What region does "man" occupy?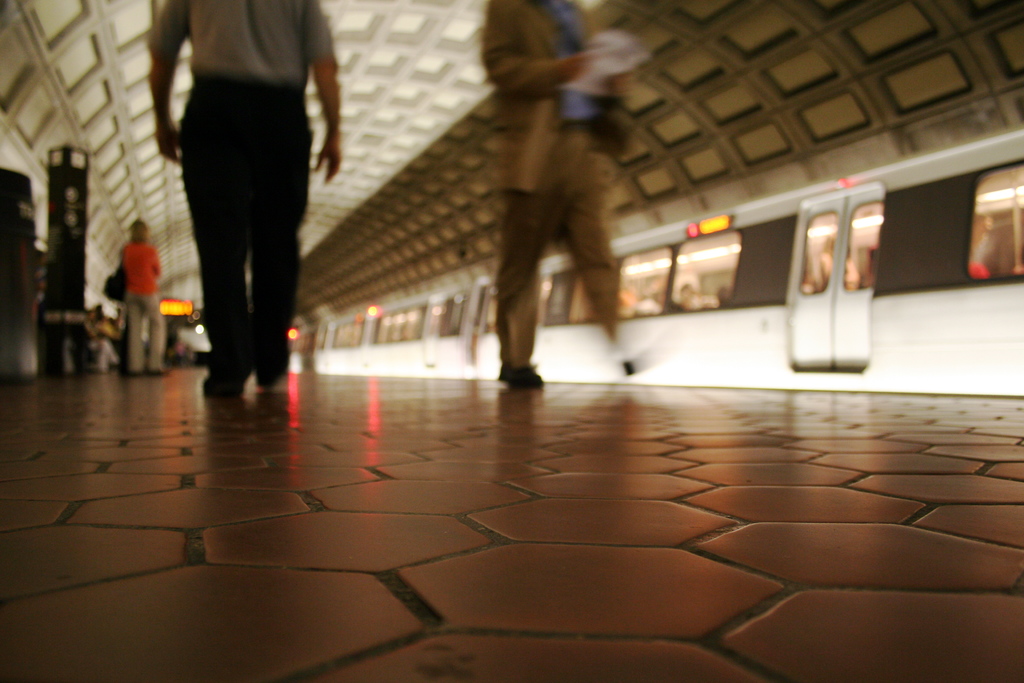
x1=483 y1=0 x2=643 y2=391.
